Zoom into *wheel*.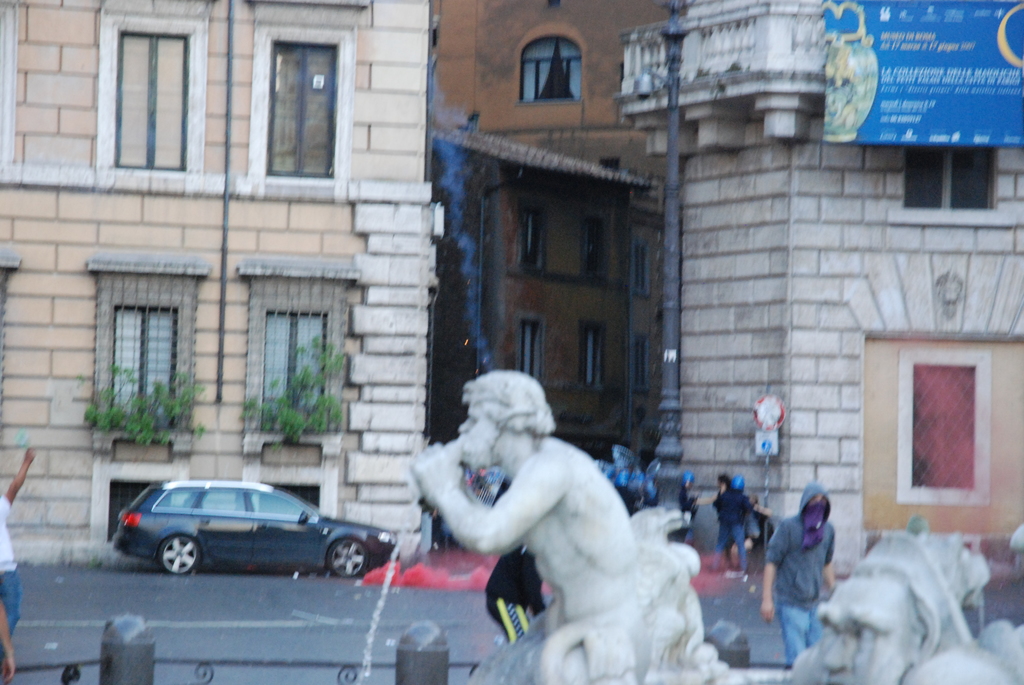
Zoom target: Rect(328, 538, 380, 577).
